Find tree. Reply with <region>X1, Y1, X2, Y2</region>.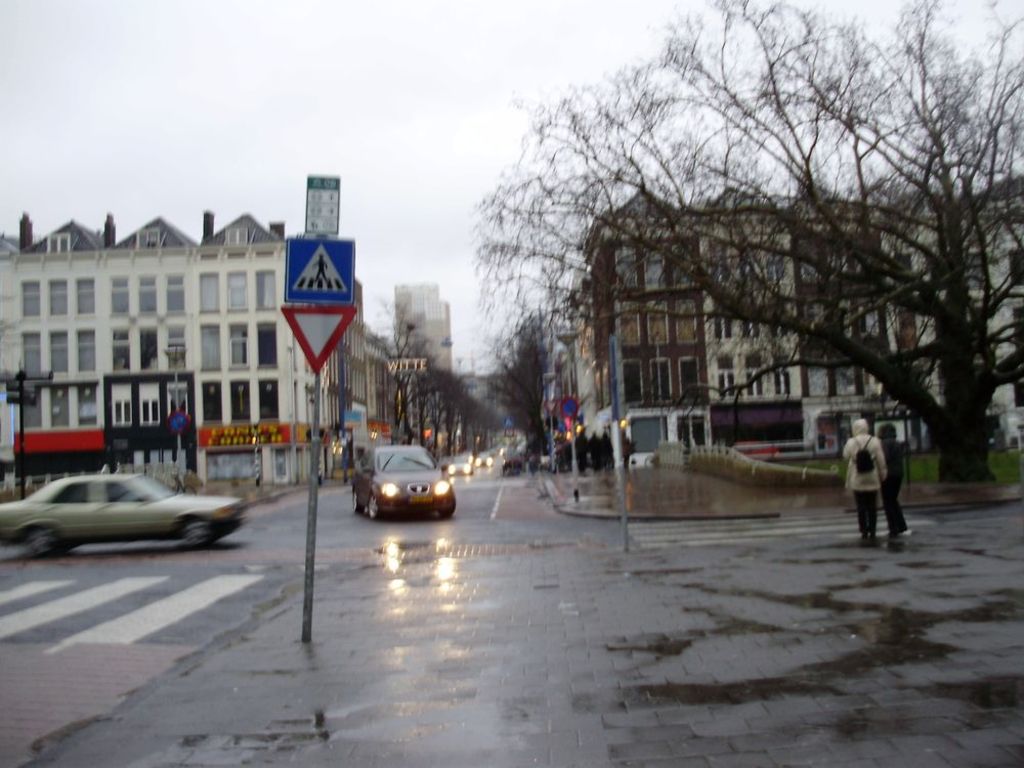
<region>459, 63, 976, 511</region>.
